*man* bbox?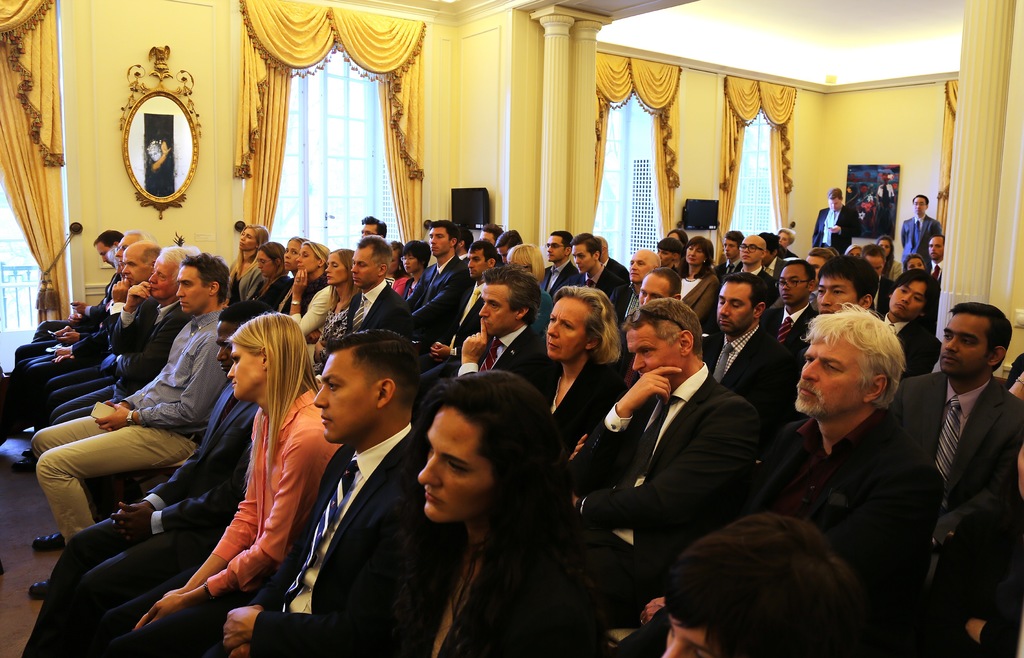
x1=49, y1=242, x2=204, y2=432
